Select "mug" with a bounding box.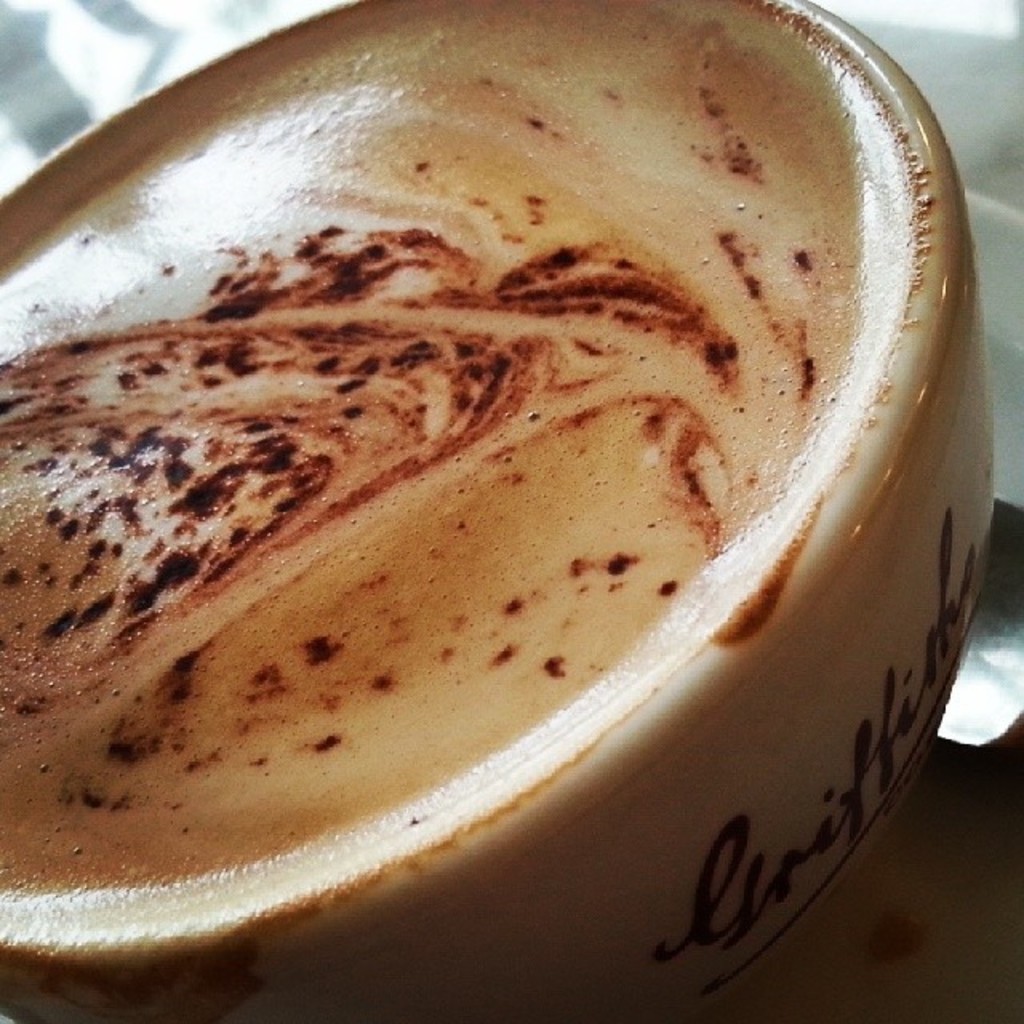
BBox(0, 0, 1003, 1022).
